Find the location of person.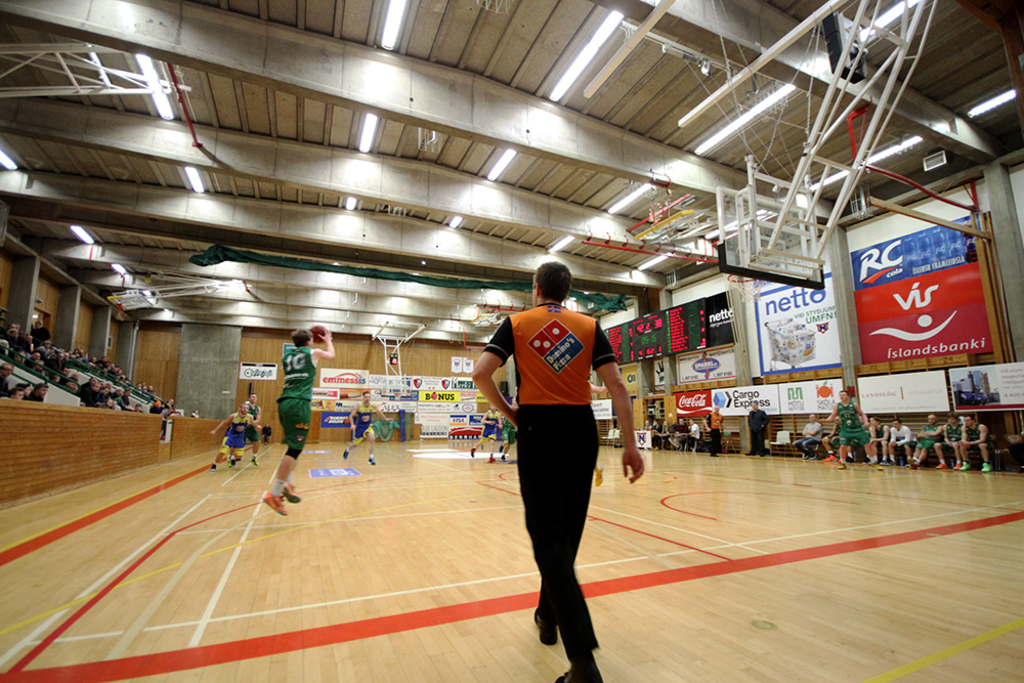
Location: pyautogui.locateOnScreen(703, 409, 727, 454).
